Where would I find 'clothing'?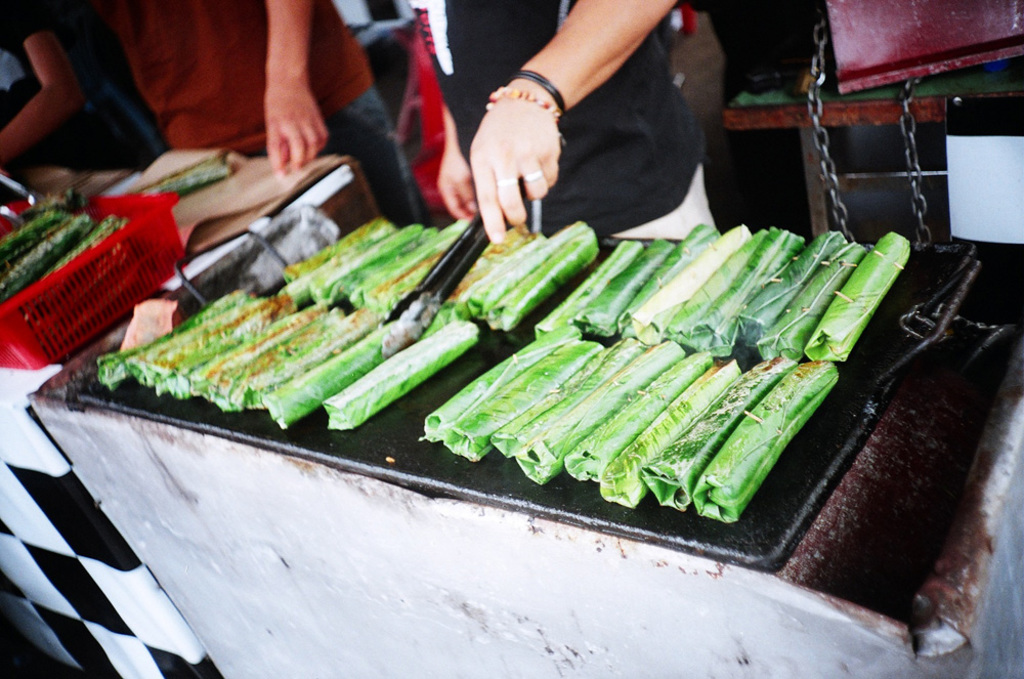
At bbox=(93, 1, 434, 225).
